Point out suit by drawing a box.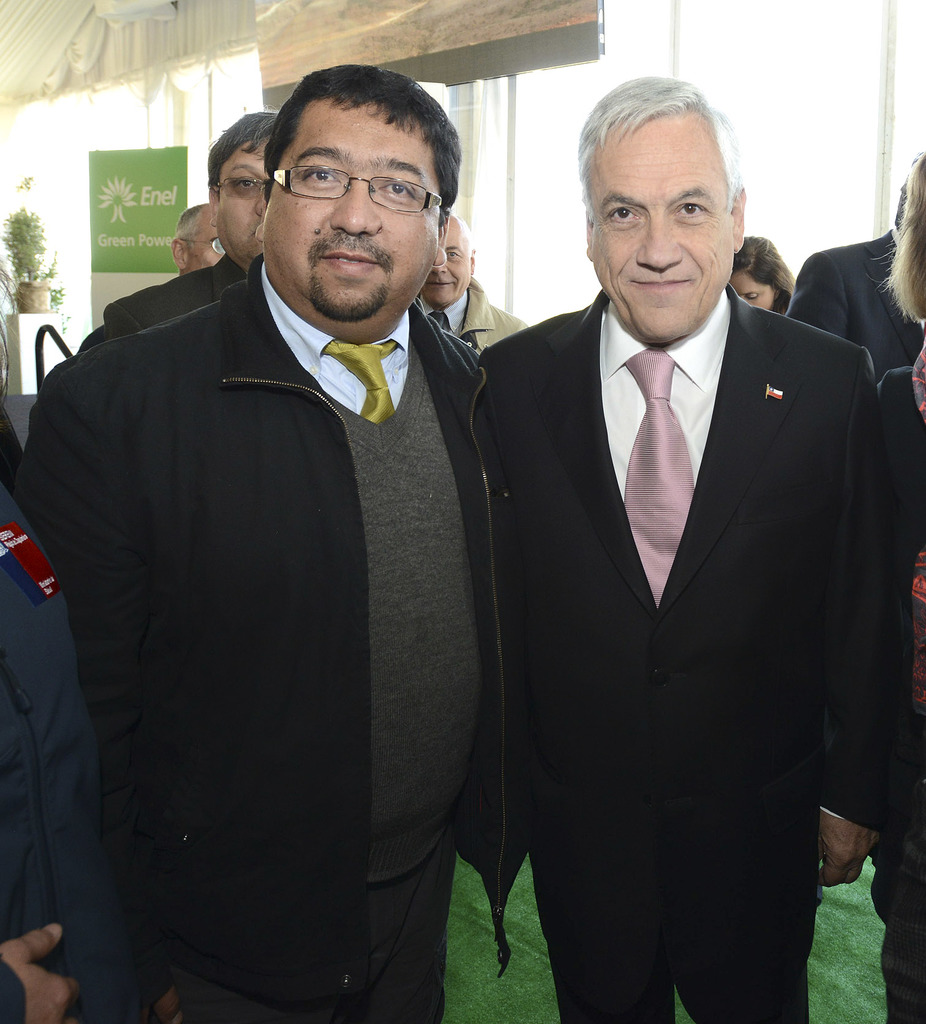
{"left": 487, "top": 285, "right": 881, "bottom": 1023}.
